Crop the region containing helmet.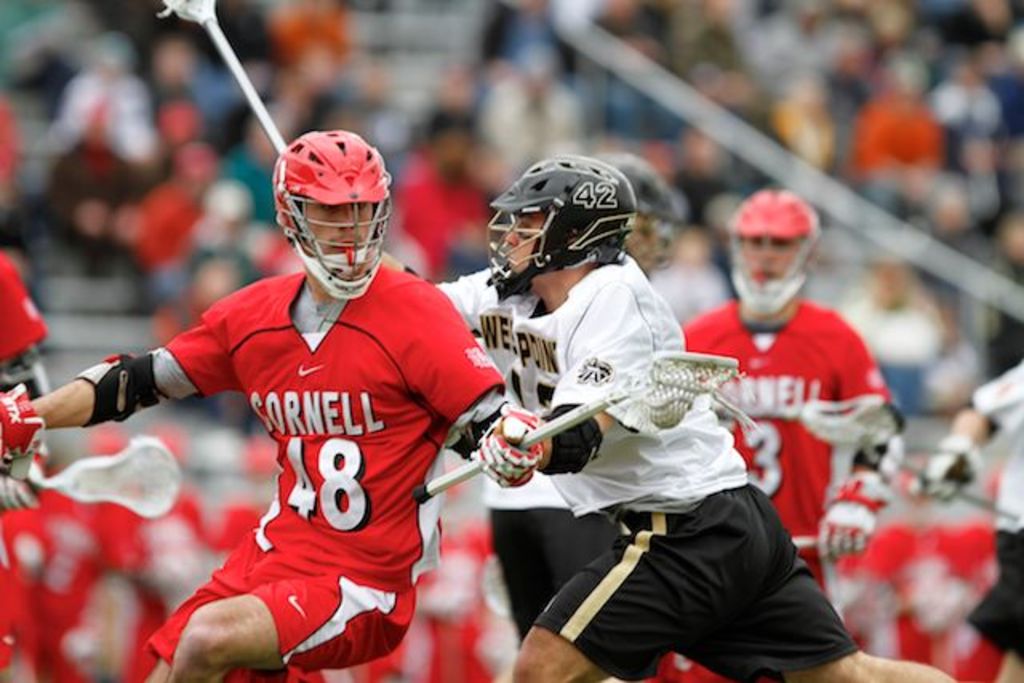
Crop region: BBox(728, 182, 814, 318).
